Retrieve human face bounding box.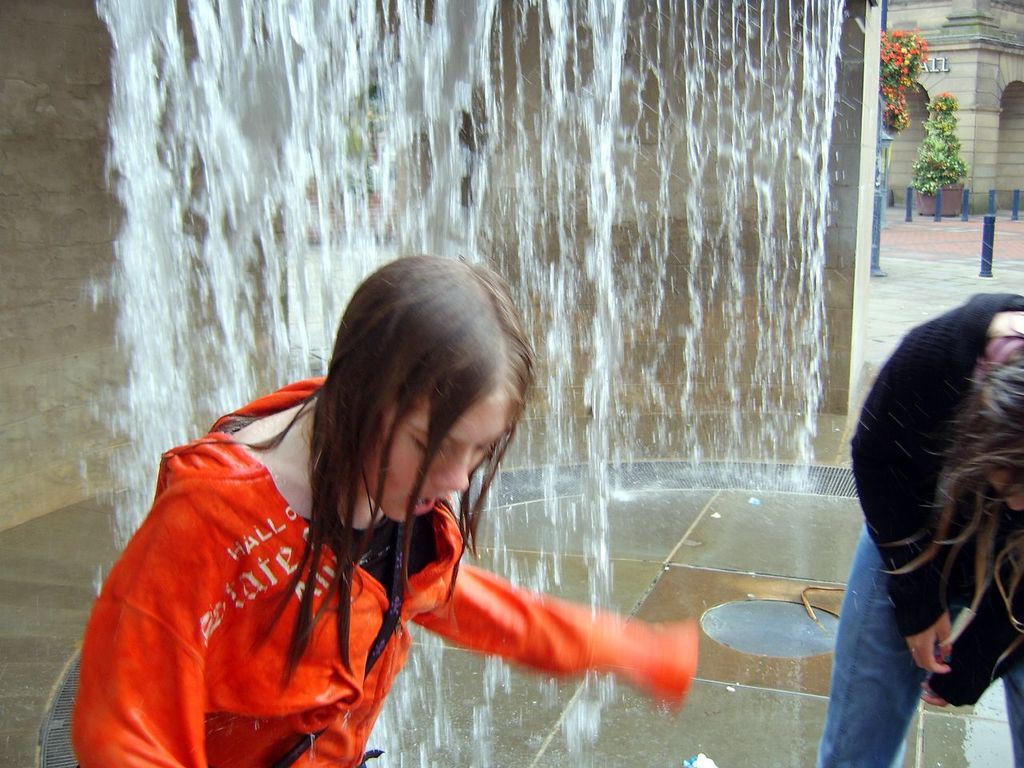
Bounding box: x1=990, y1=465, x2=1023, y2=511.
